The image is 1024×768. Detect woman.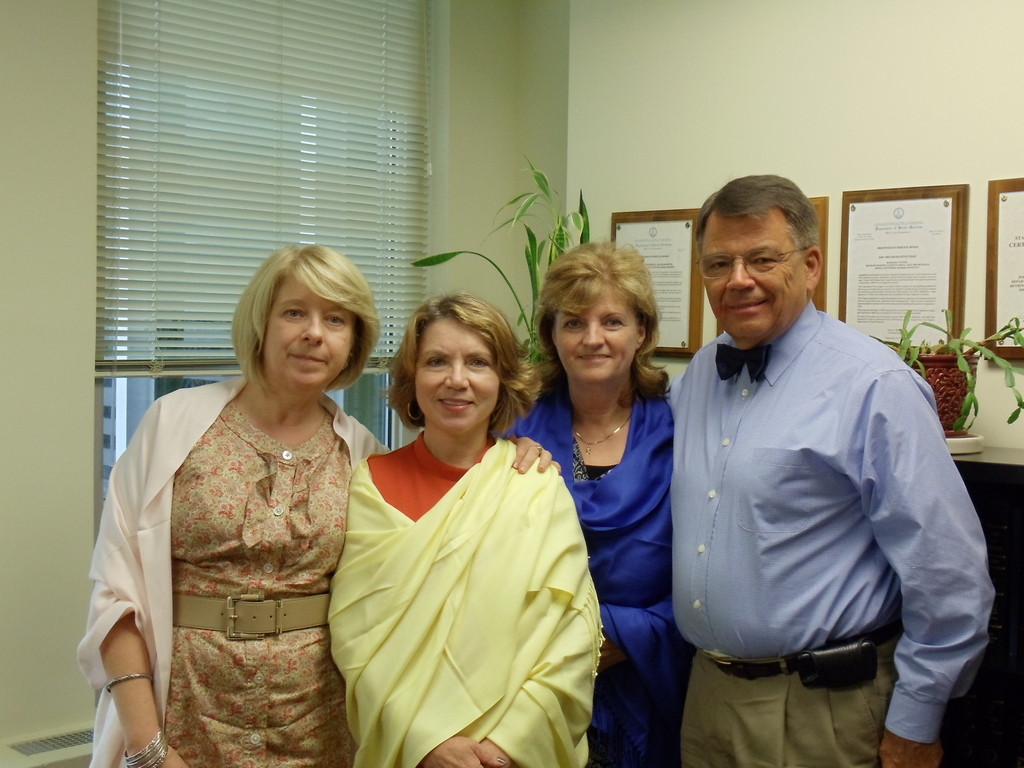
Detection: [75, 242, 392, 767].
